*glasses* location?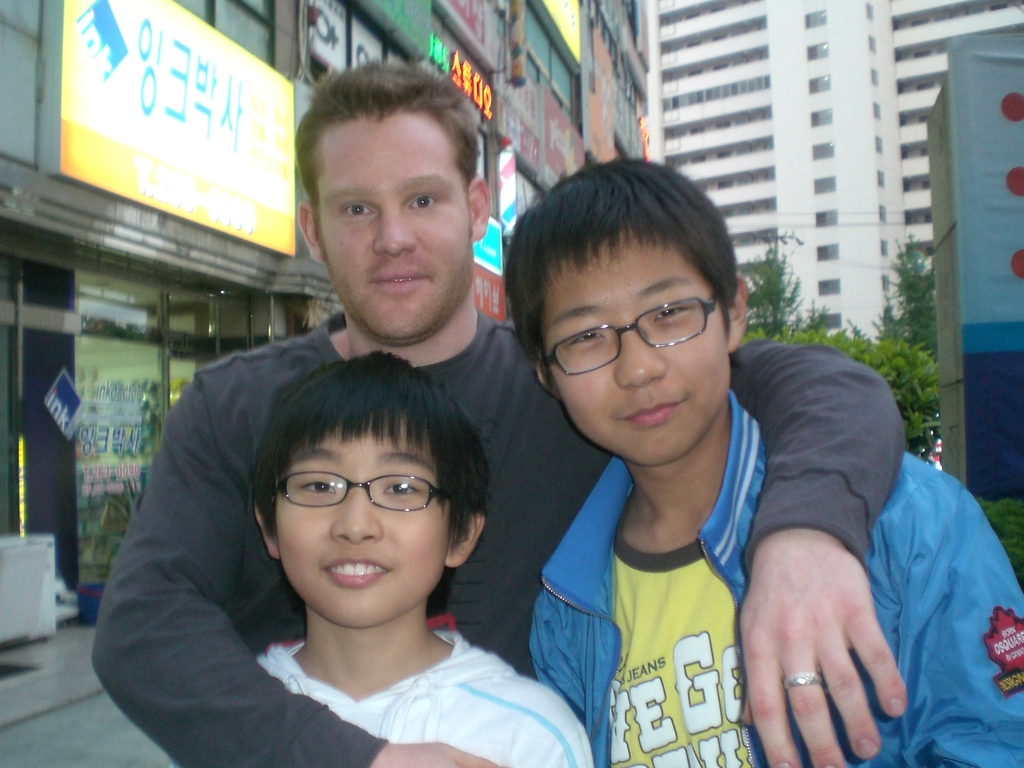
x1=540 y1=299 x2=719 y2=381
